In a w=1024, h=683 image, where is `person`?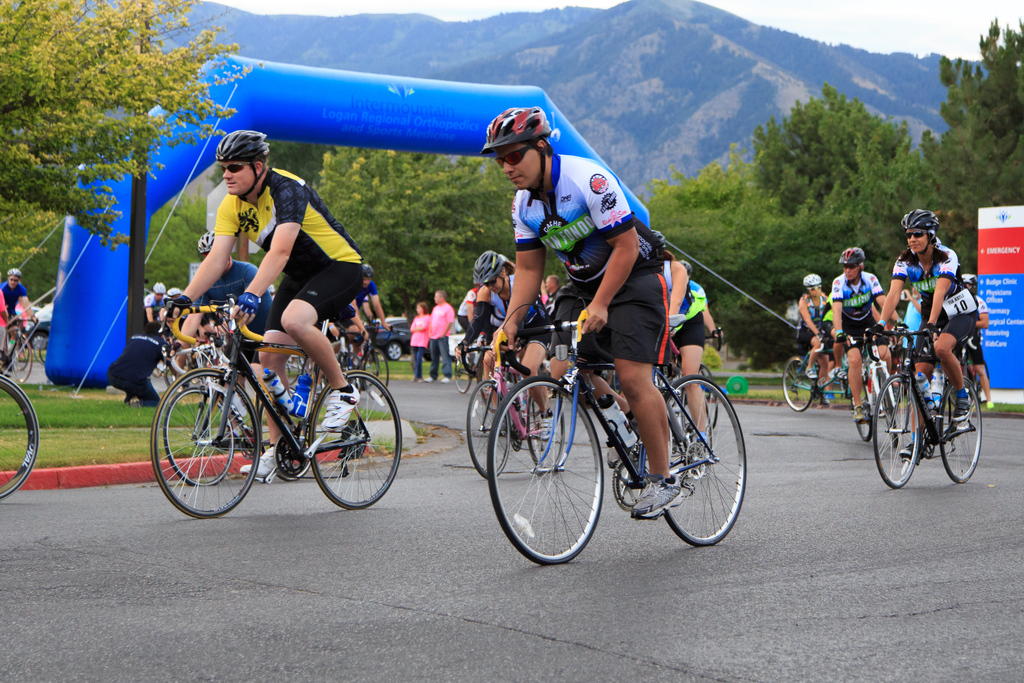
{"x1": 106, "y1": 129, "x2": 394, "y2": 478}.
